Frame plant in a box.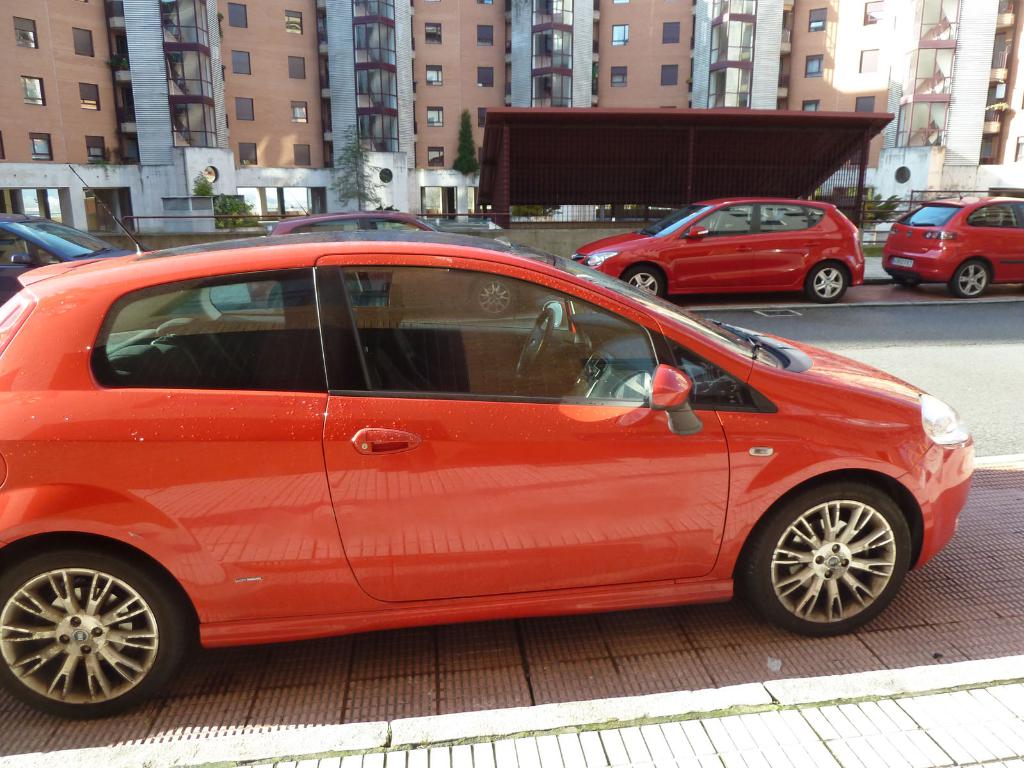
Rect(847, 188, 898, 221).
